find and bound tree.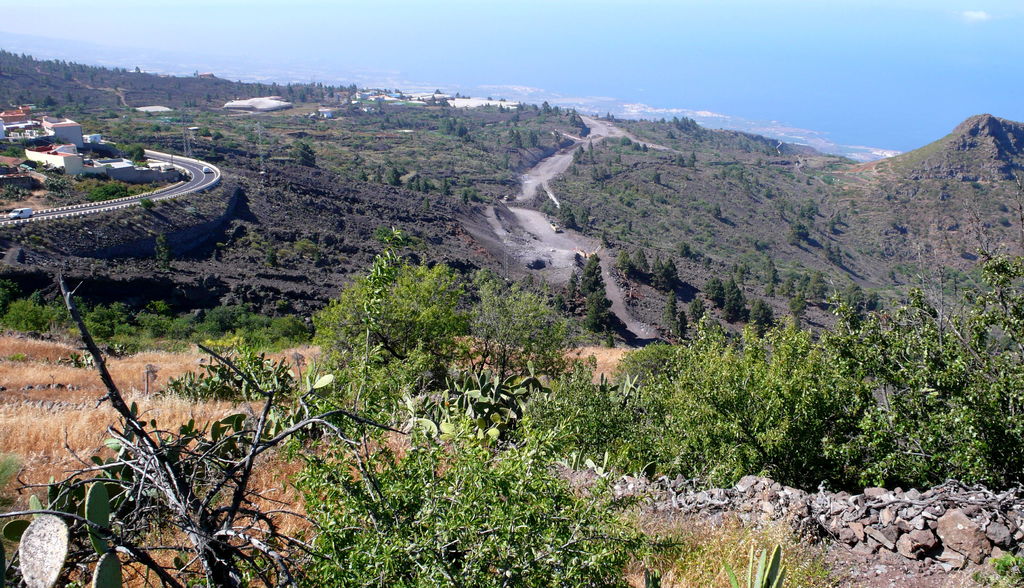
Bound: (318,255,447,386).
